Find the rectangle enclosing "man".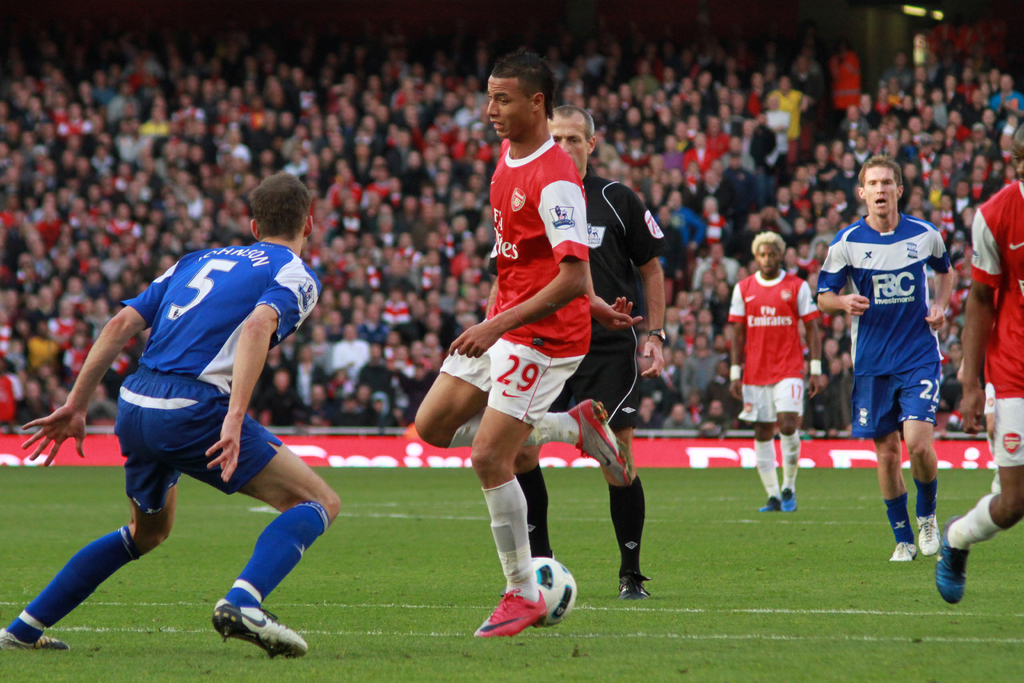
[x1=0, y1=170, x2=339, y2=658].
